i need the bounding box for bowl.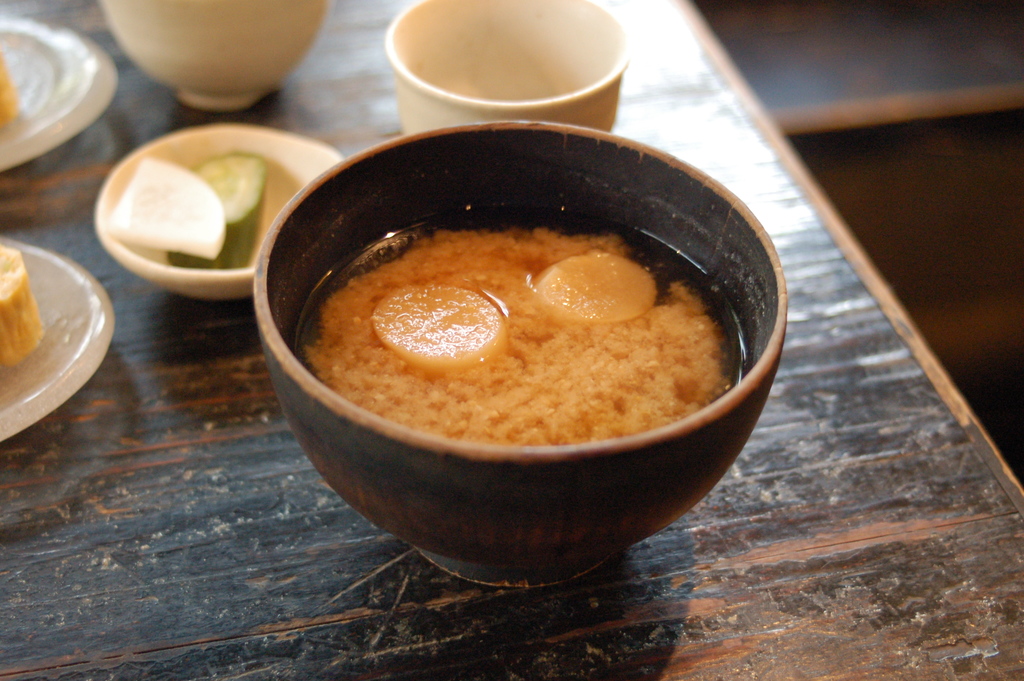
Here it is: (left=253, top=122, right=787, bottom=592).
